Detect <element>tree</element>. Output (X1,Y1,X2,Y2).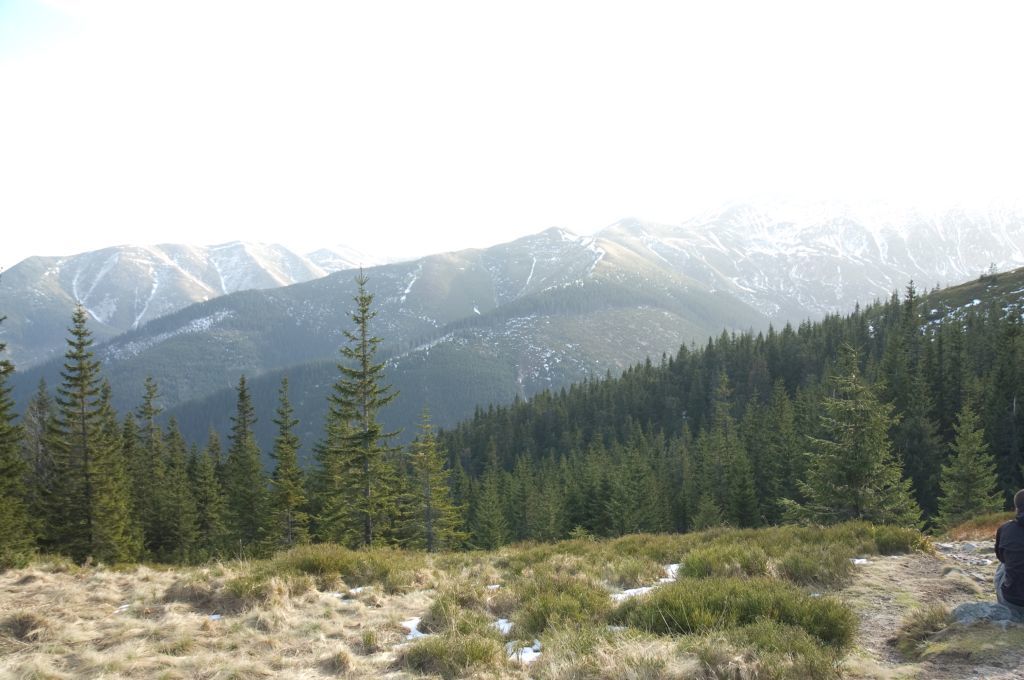
(131,377,175,571).
